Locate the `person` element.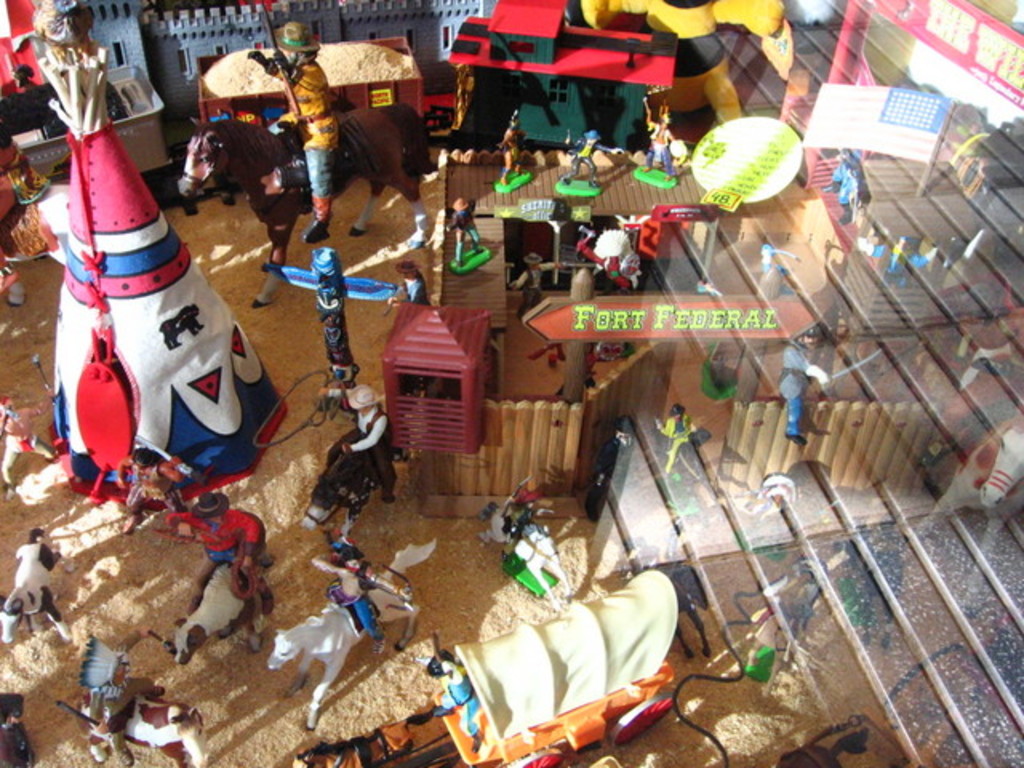
Element bbox: (left=742, top=555, right=826, bottom=666).
